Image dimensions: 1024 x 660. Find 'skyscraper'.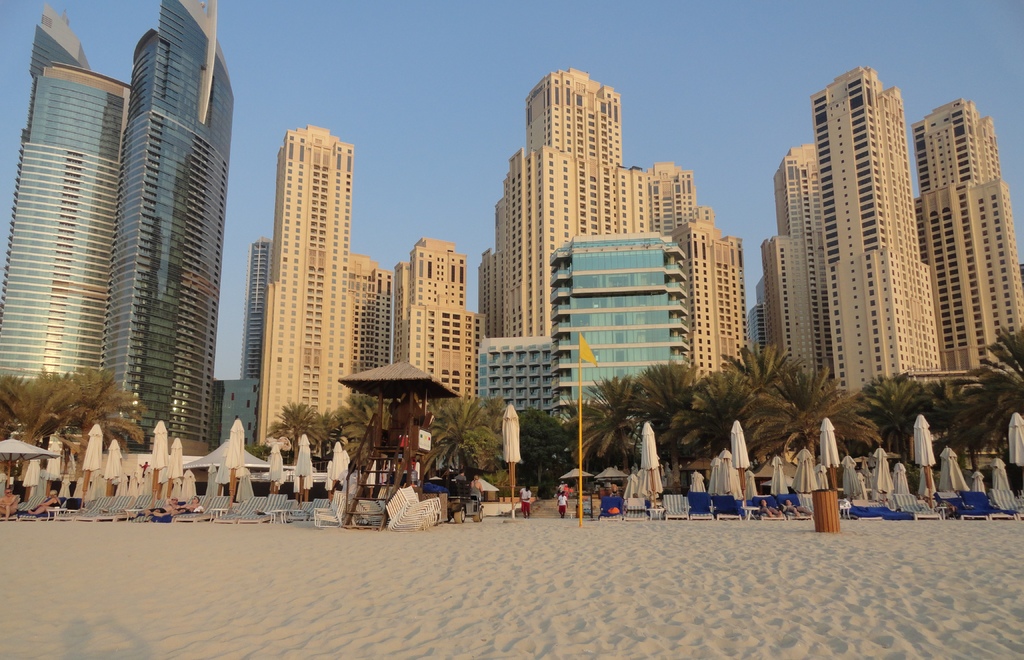
[left=802, top=66, right=952, bottom=417].
